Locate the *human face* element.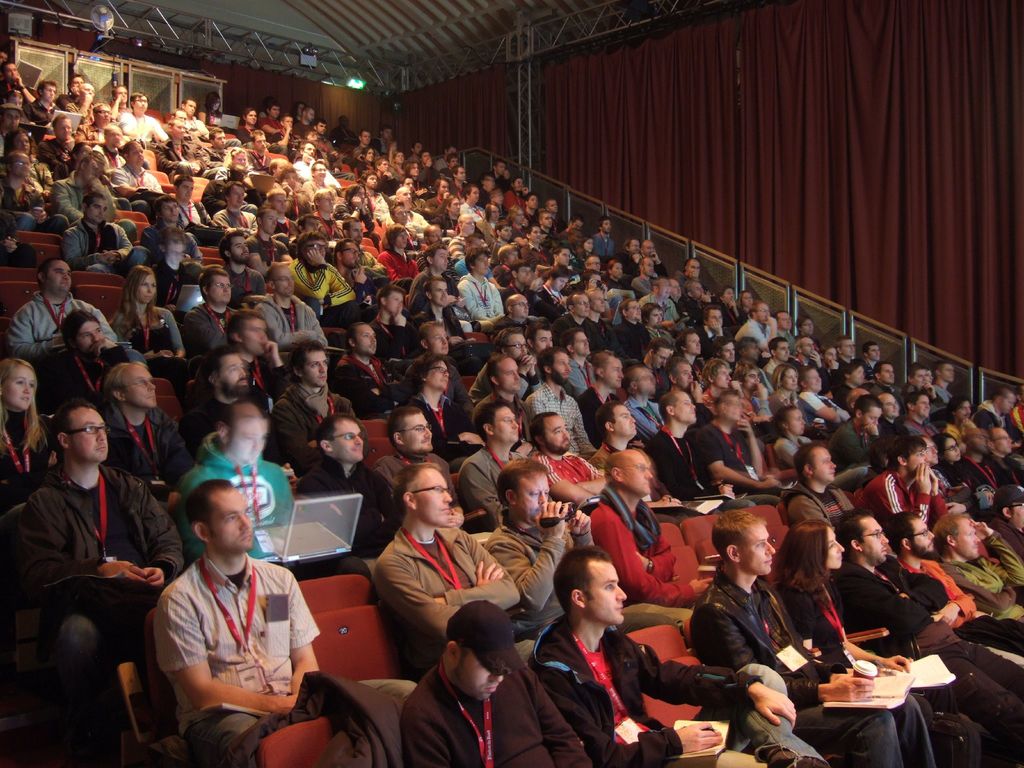
Element bbox: <box>179,179,191,201</box>.
